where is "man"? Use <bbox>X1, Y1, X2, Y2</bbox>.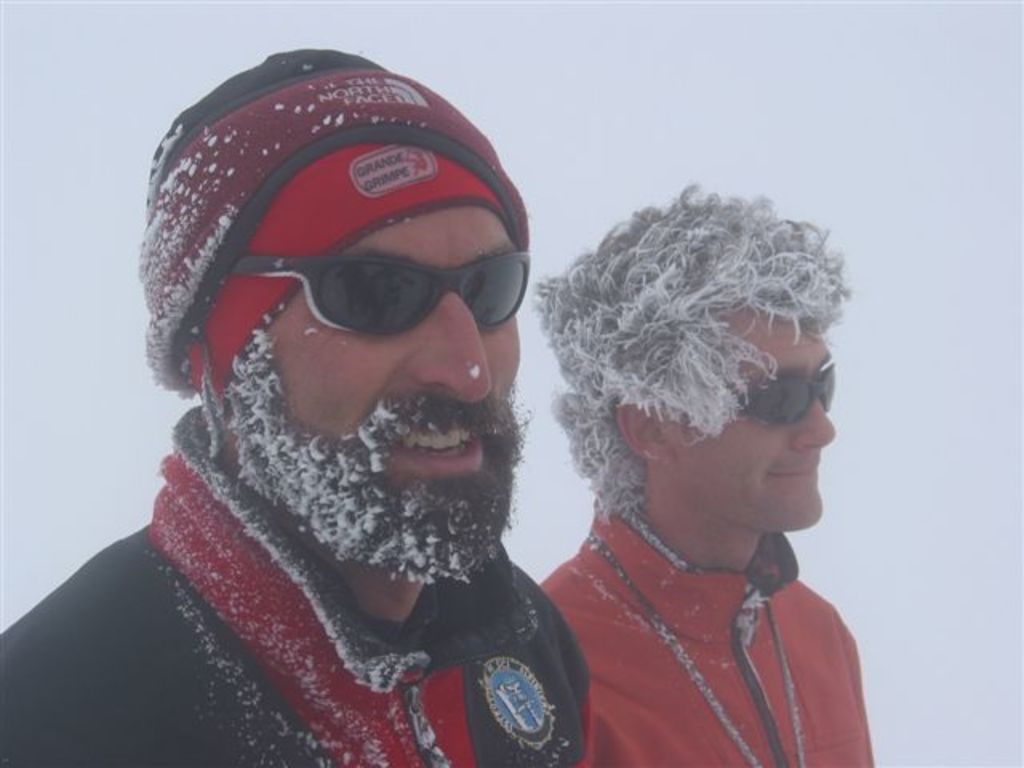
<bbox>0, 51, 589, 766</bbox>.
